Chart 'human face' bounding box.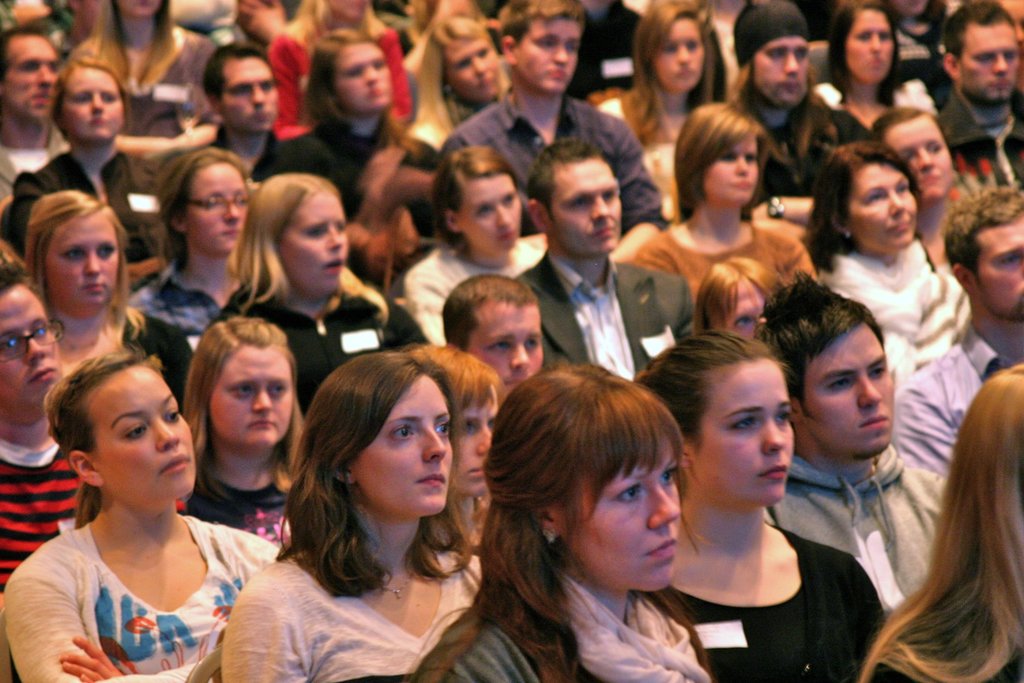
Charted: (x1=0, y1=284, x2=64, y2=403).
